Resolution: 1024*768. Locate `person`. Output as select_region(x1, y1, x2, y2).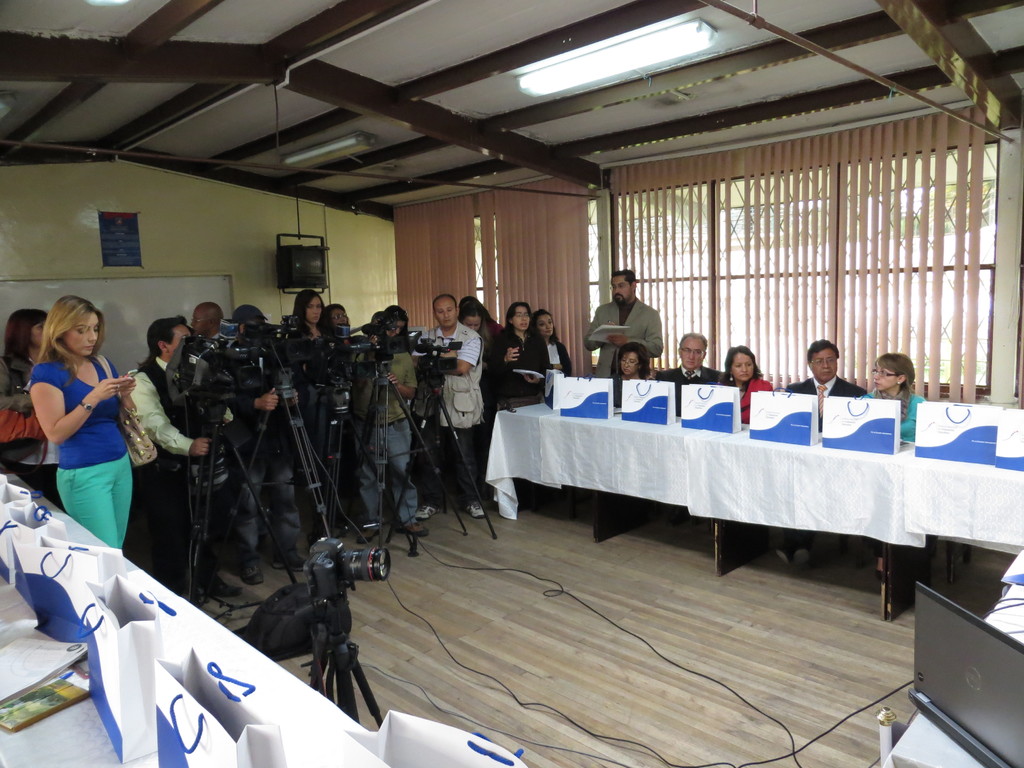
select_region(0, 307, 63, 509).
